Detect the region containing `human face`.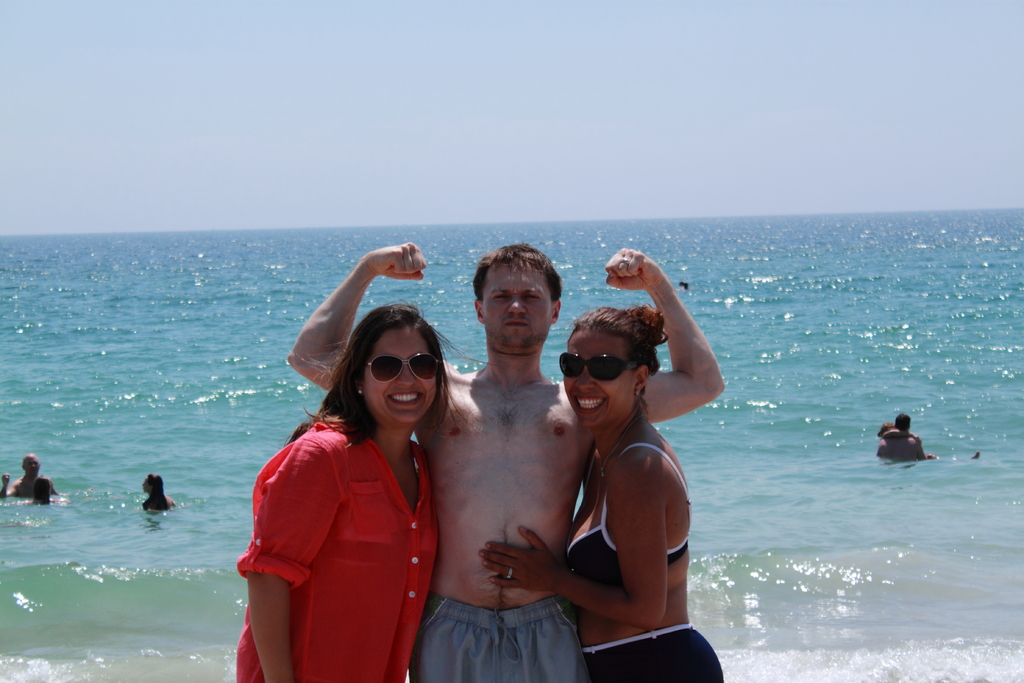
detection(485, 258, 551, 343).
